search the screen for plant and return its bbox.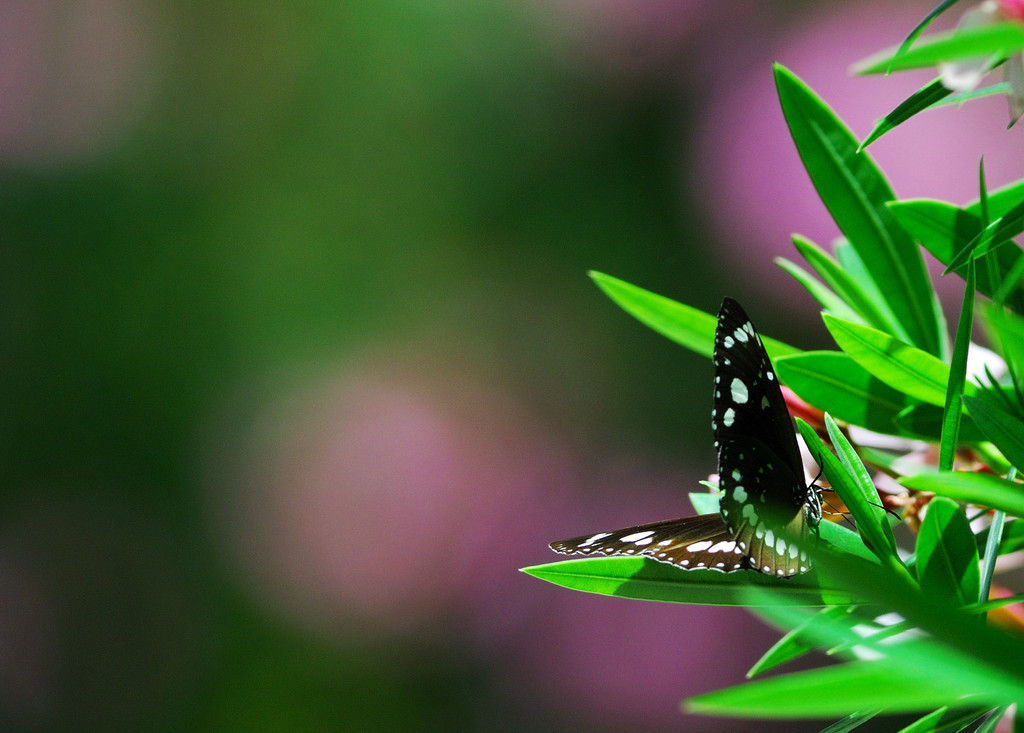
Found: [500, 42, 1023, 732].
